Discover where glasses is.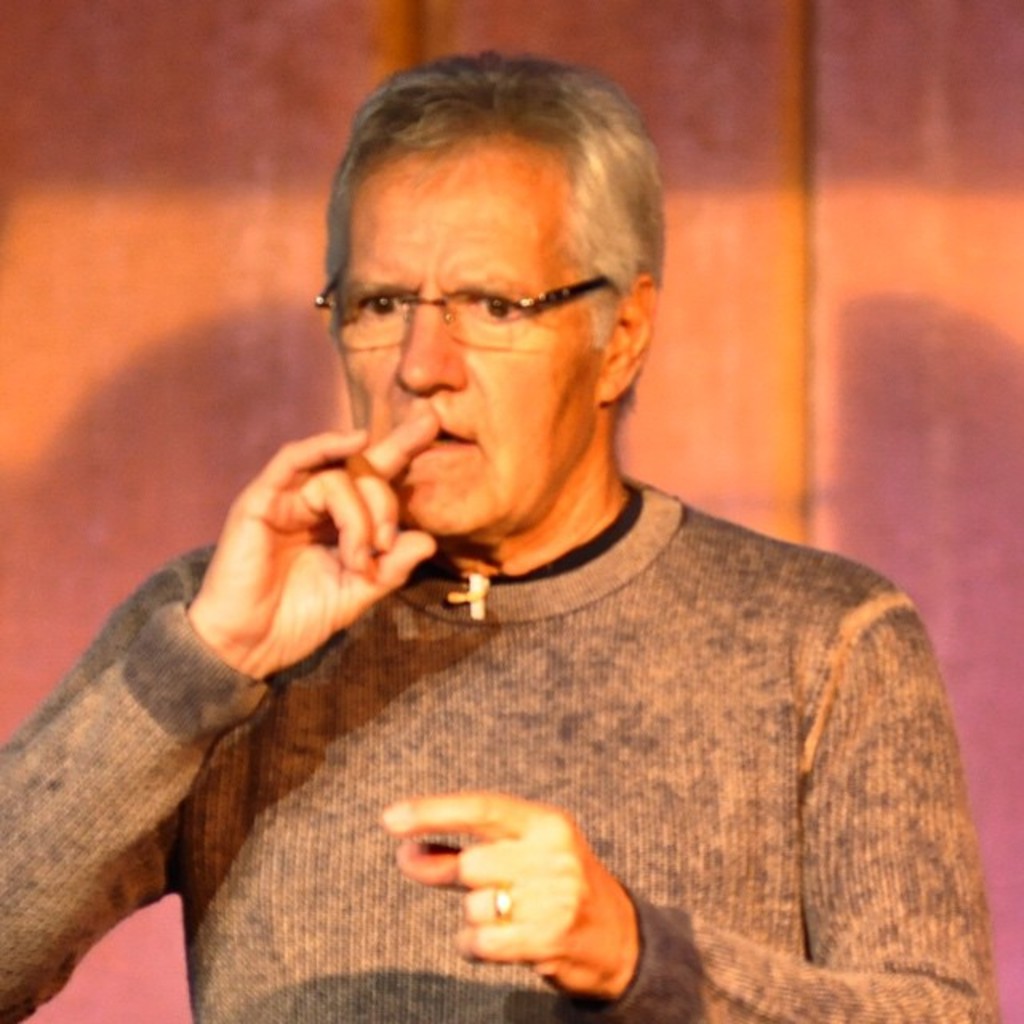
Discovered at box=[312, 254, 634, 350].
